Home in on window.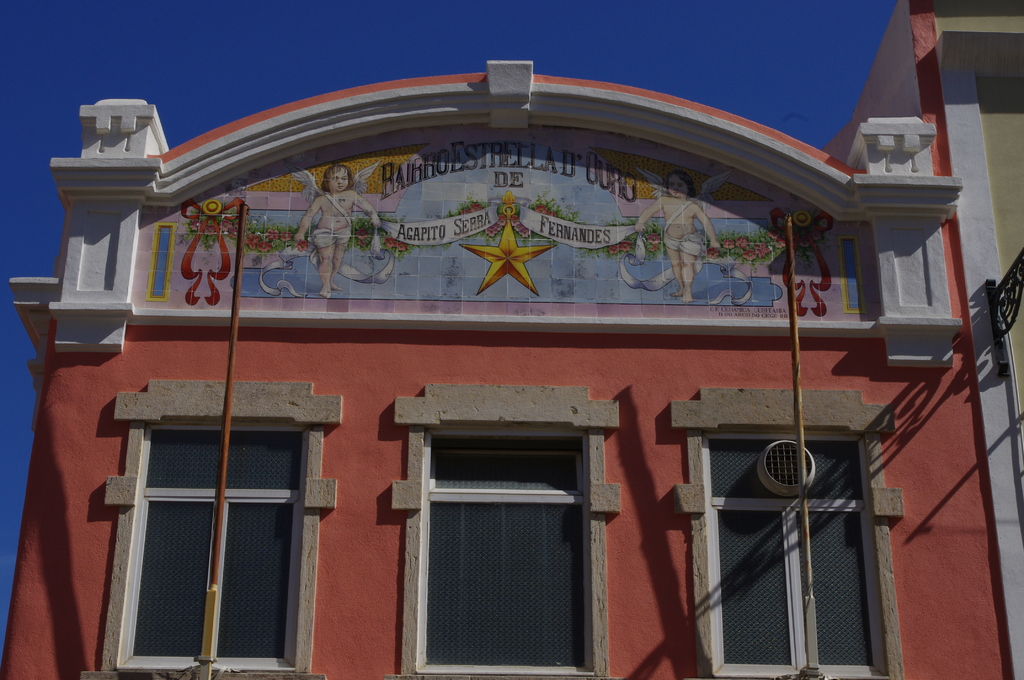
Homed in at bbox(99, 376, 324, 660).
